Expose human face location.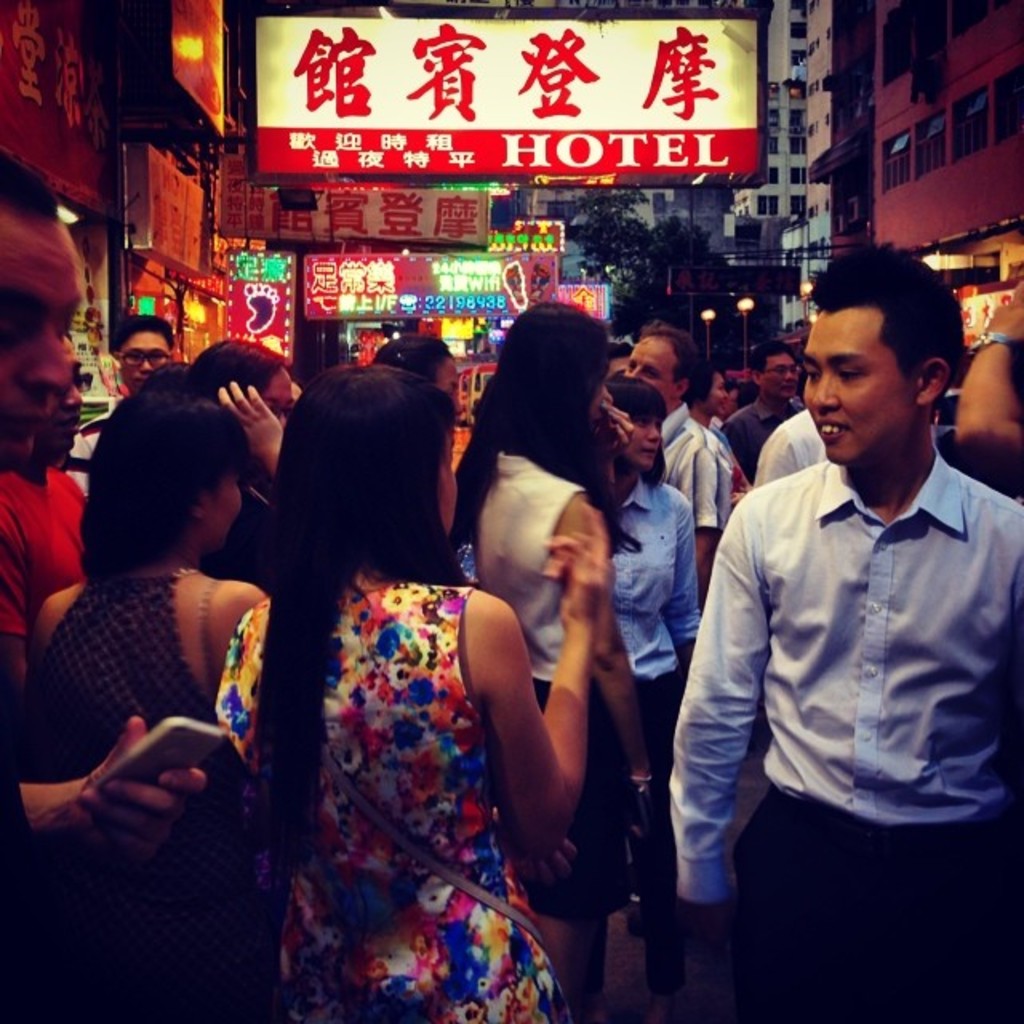
Exposed at bbox=(122, 325, 170, 381).
